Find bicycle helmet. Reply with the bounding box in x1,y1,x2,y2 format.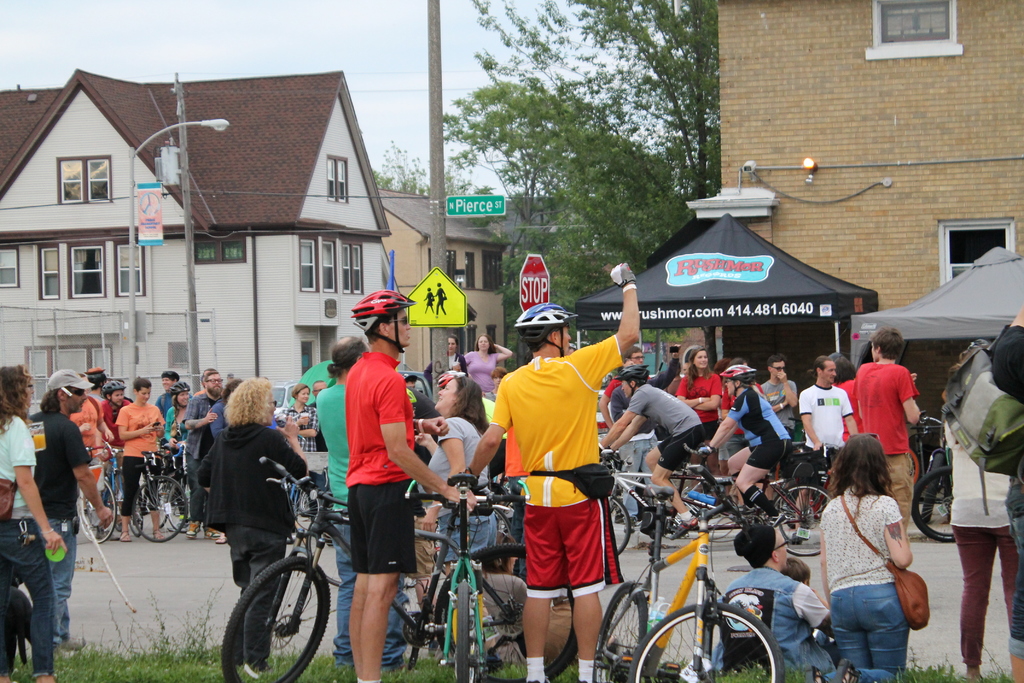
617,365,646,385.
